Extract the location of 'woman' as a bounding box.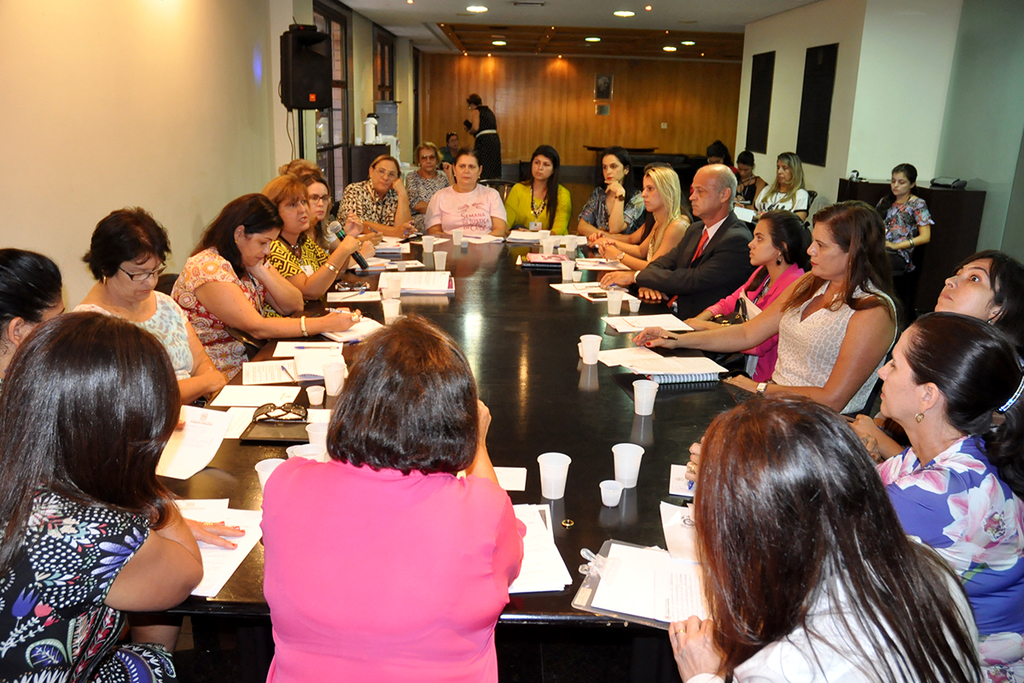
detection(727, 149, 768, 209).
